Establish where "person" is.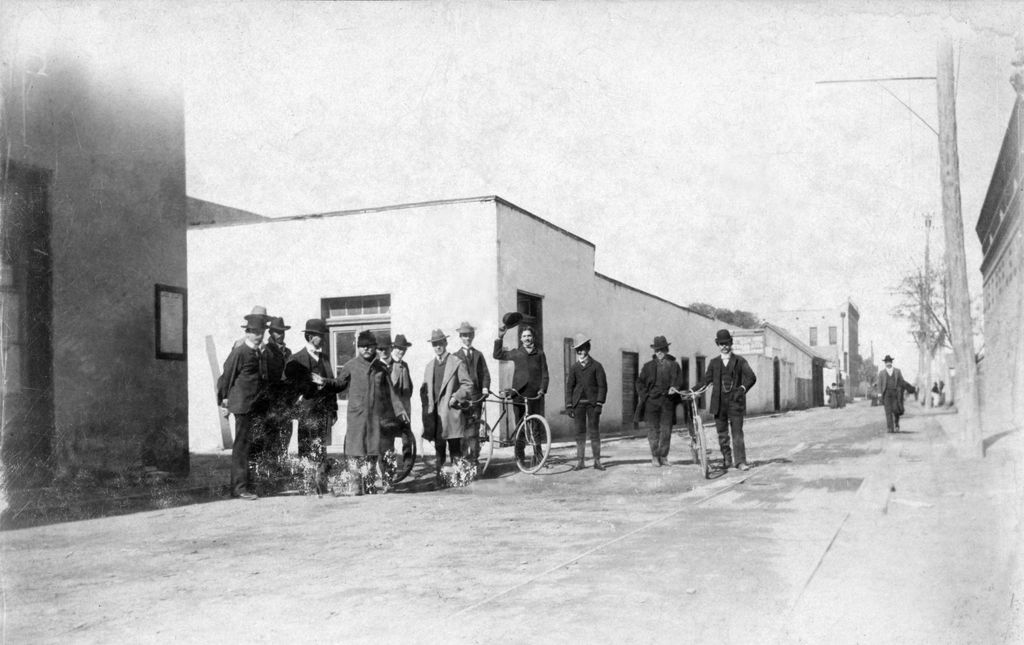
Established at l=875, t=353, r=910, b=433.
